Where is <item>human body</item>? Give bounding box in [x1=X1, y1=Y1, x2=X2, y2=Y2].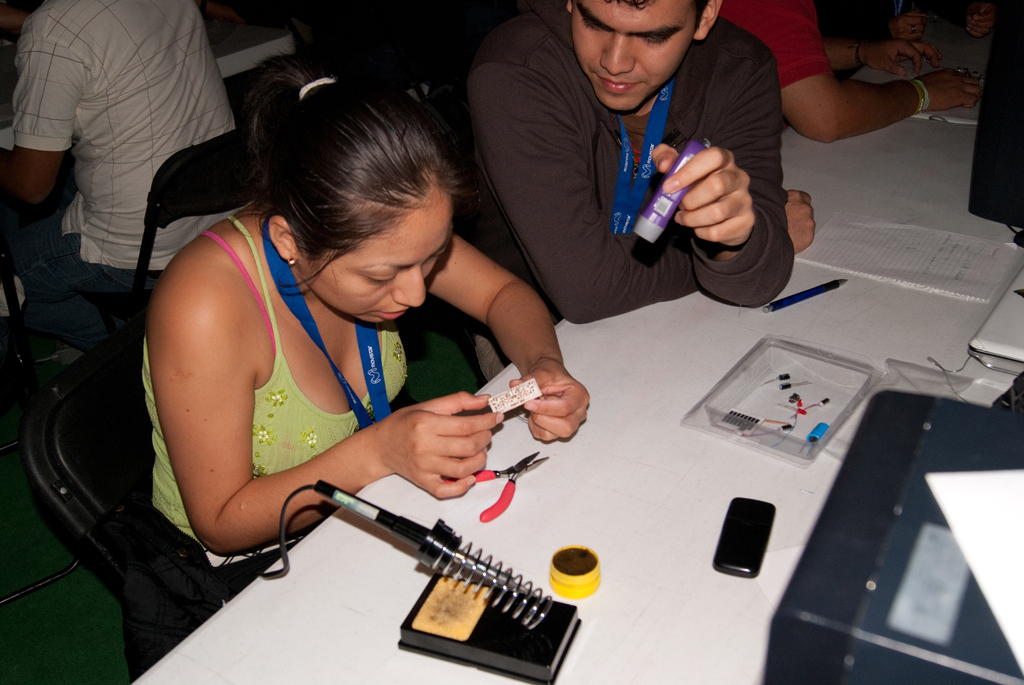
[x1=0, y1=0, x2=245, y2=434].
